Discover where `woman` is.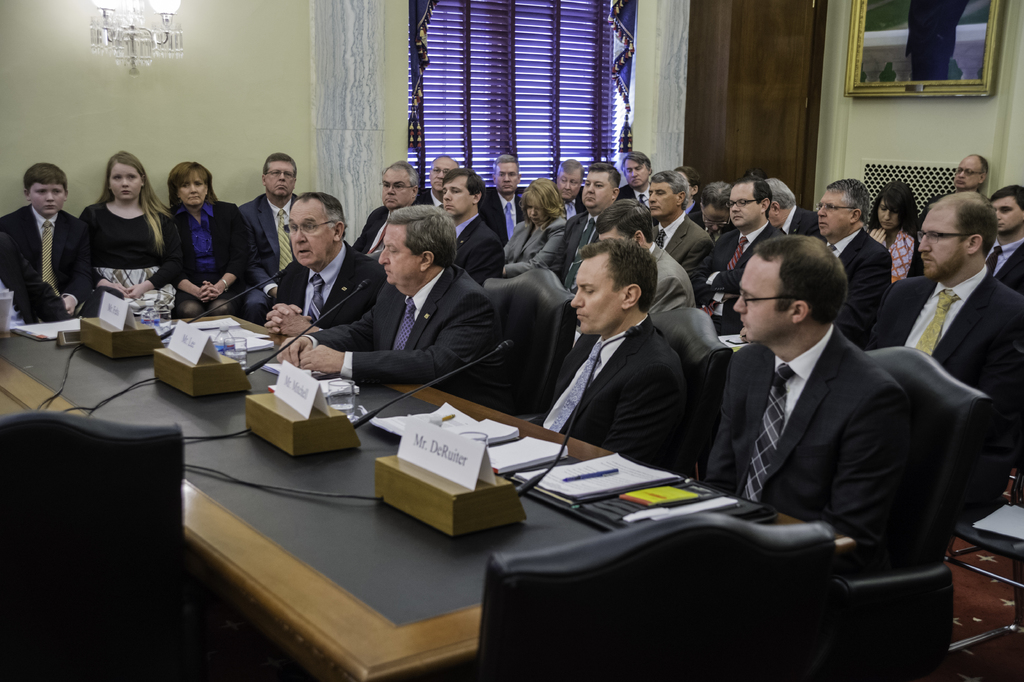
Discovered at select_region(63, 149, 167, 304).
